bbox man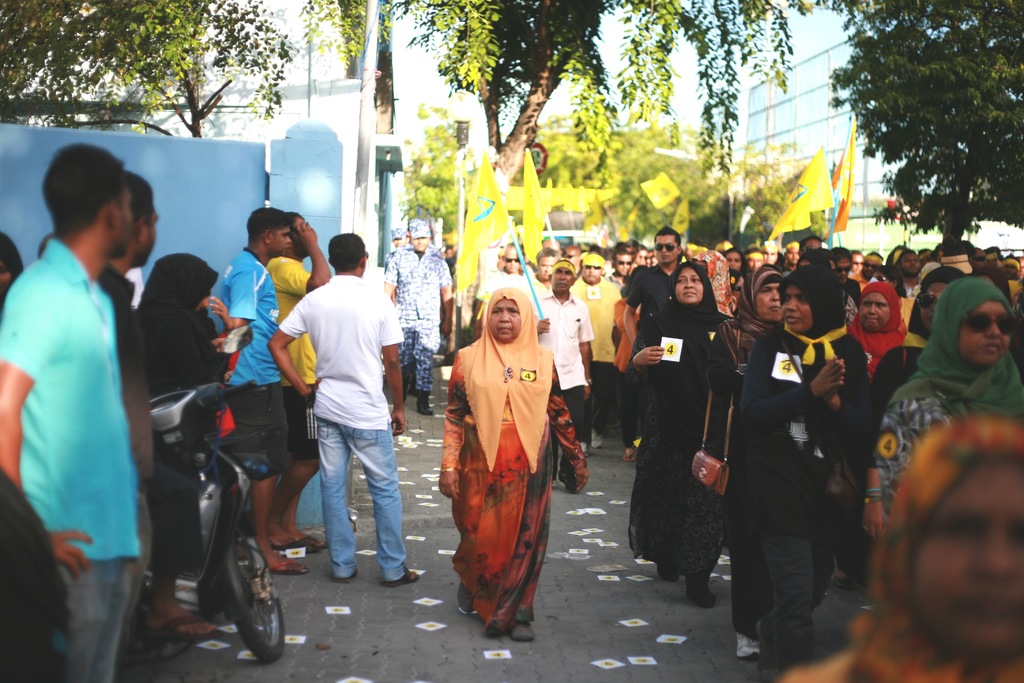
(left=532, top=245, right=559, bottom=297)
